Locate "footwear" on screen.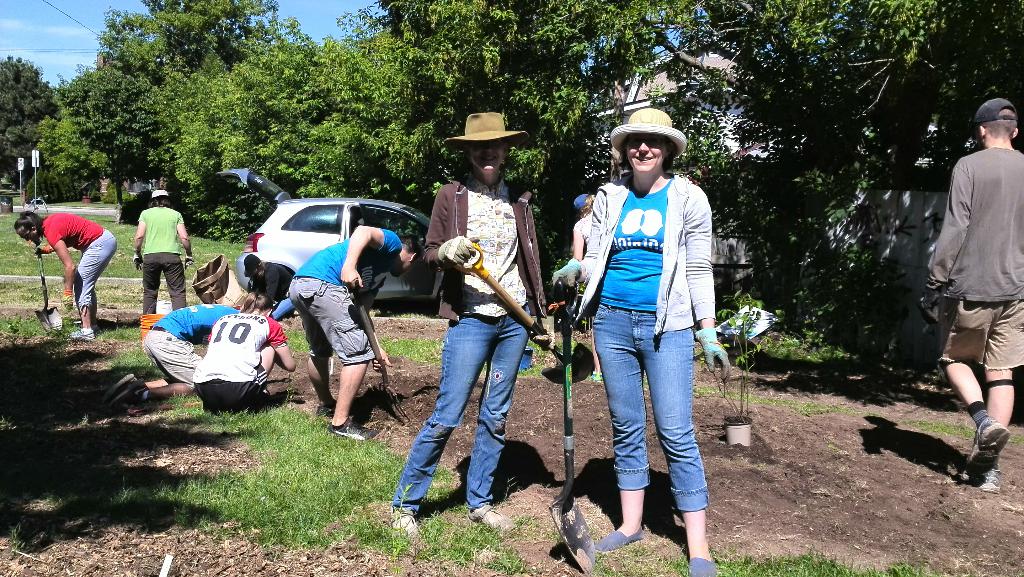
On screen at <bbox>685, 554, 721, 576</bbox>.
